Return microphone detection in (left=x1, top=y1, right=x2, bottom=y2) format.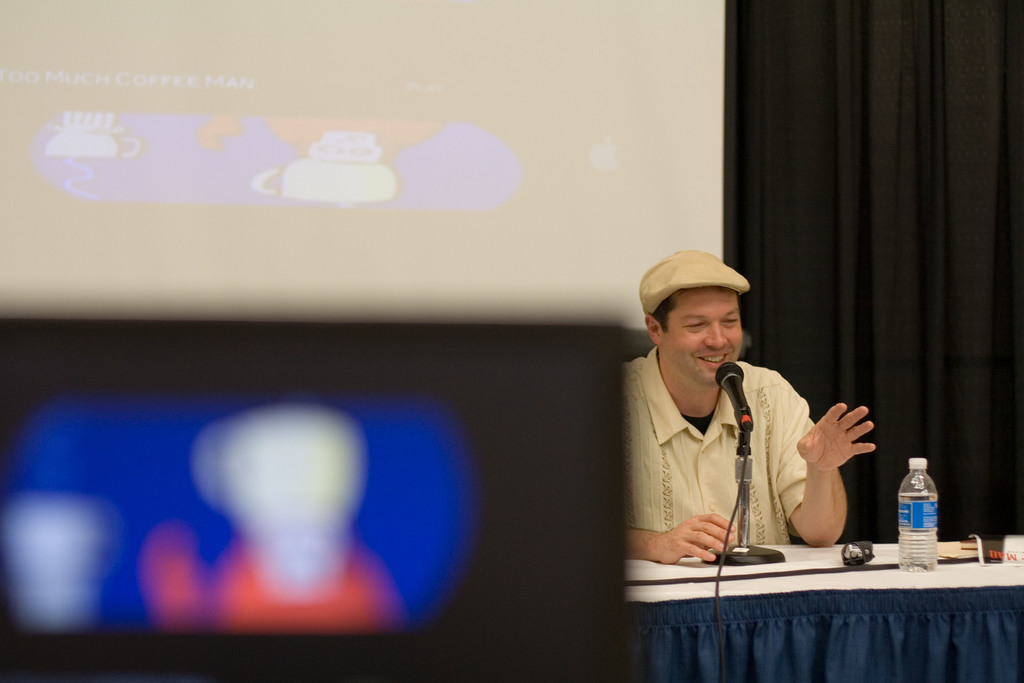
(left=715, top=361, right=751, bottom=413).
